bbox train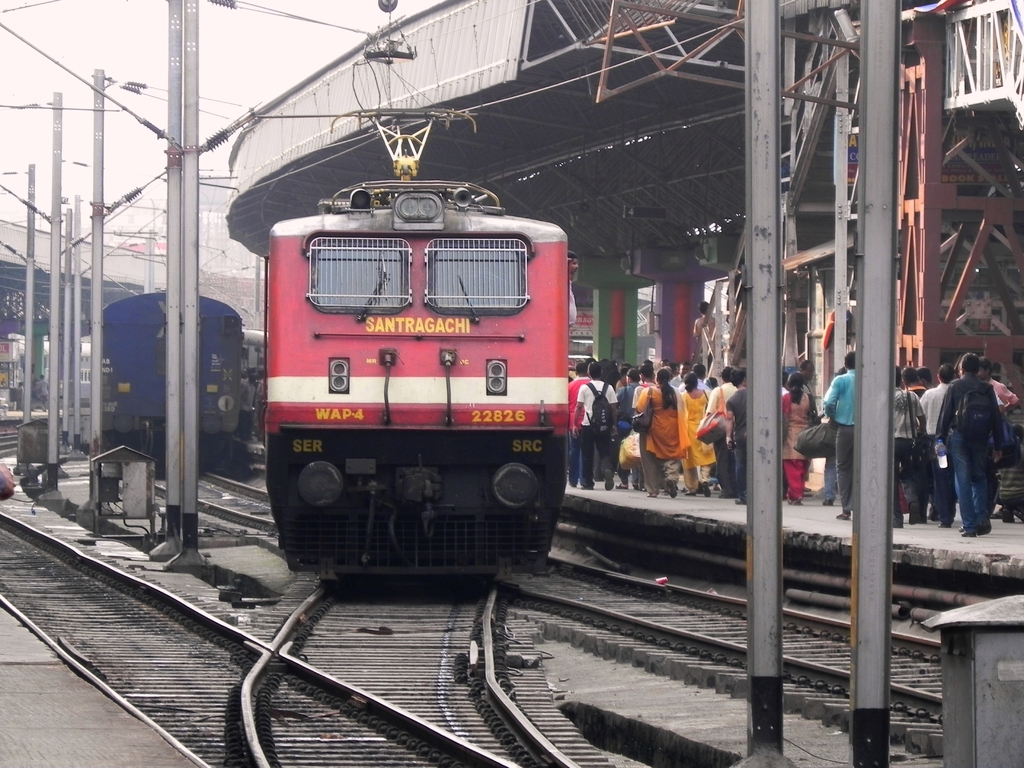
detection(93, 291, 266, 474)
